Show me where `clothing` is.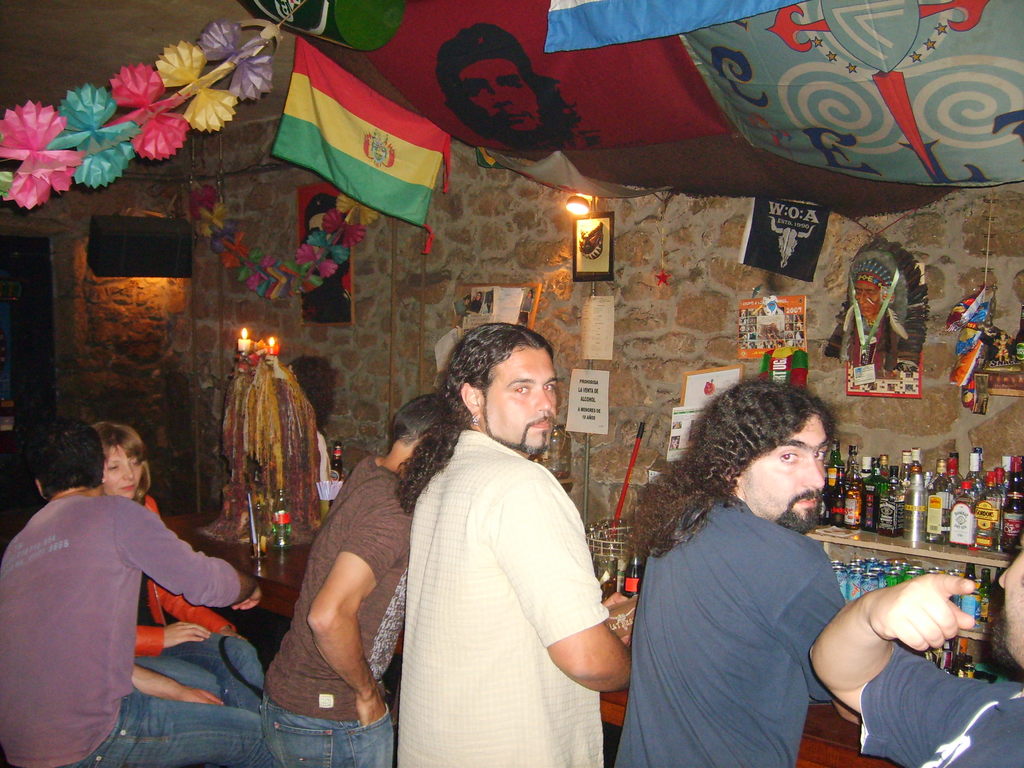
`clothing` is at x1=129 y1=483 x2=272 y2=712.
